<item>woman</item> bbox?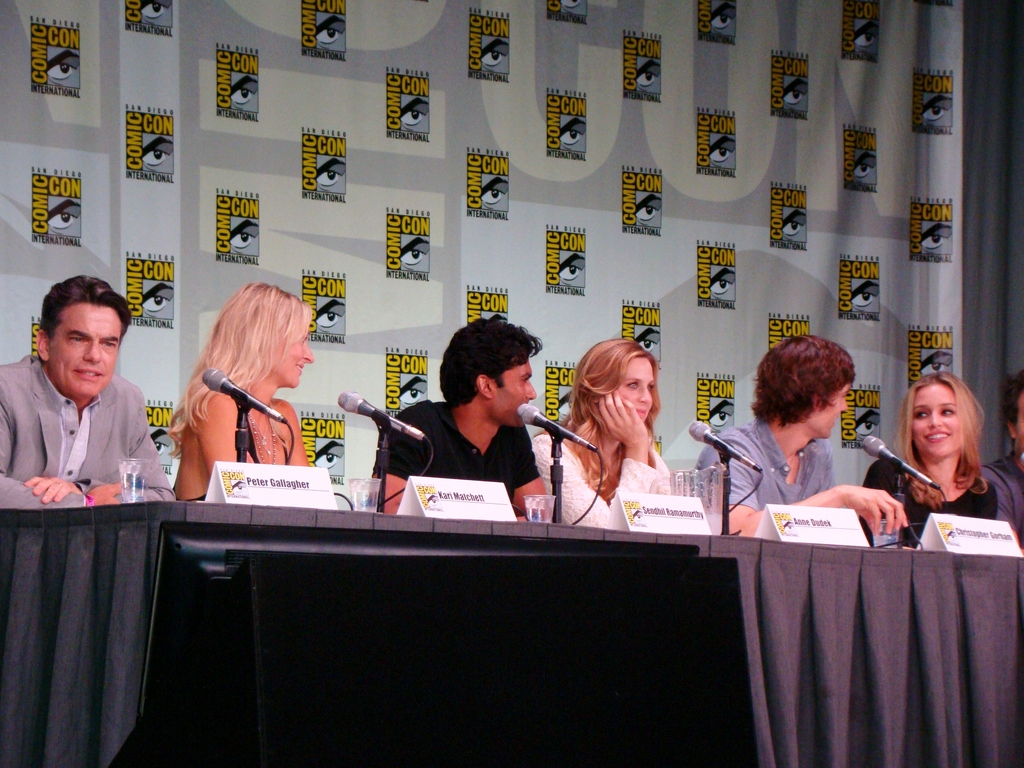
crop(557, 322, 691, 533)
